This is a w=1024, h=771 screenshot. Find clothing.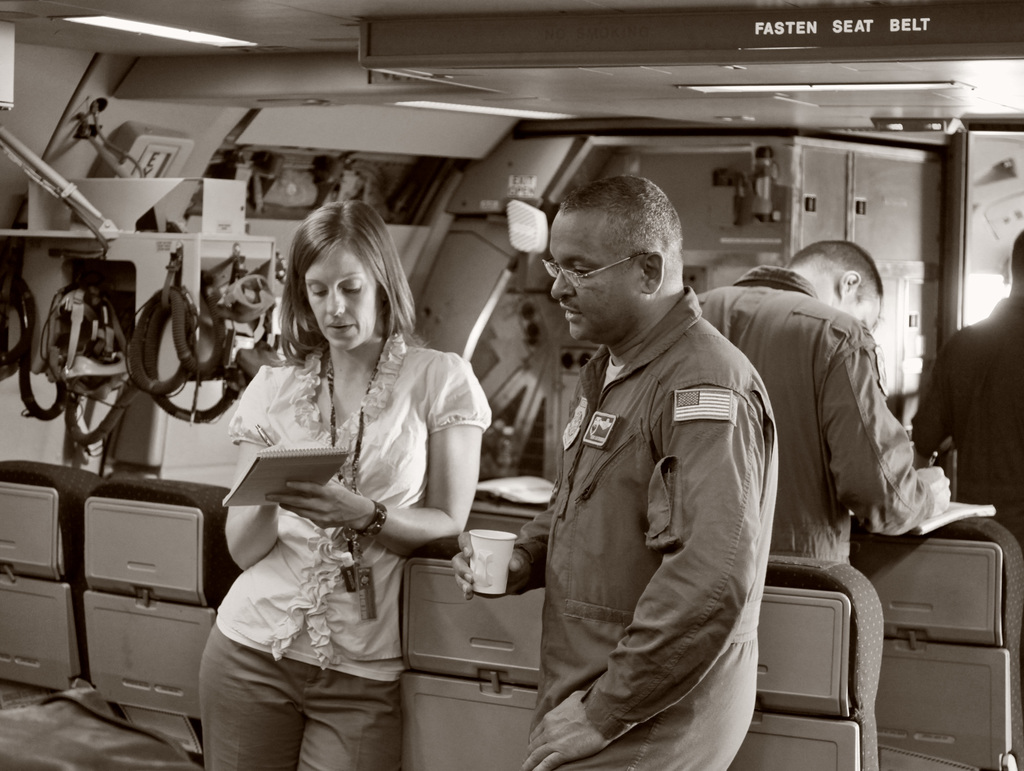
Bounding box: BBox(913, 295, 1023, 544).
